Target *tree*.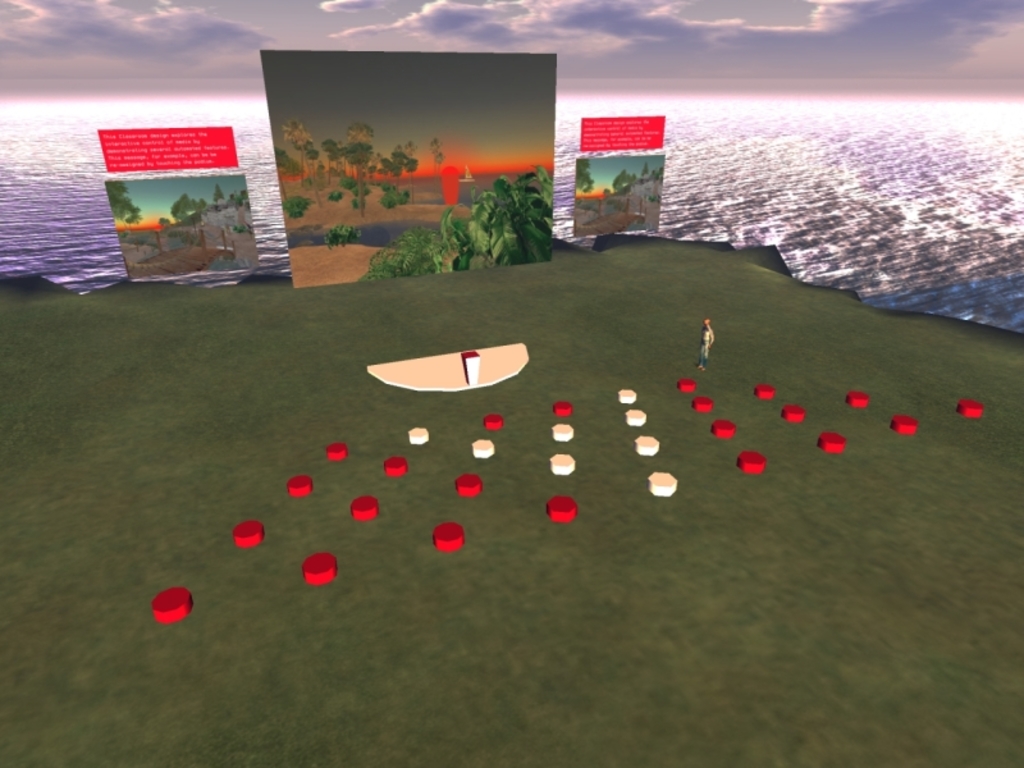
Target region: 285/131/320/202.
